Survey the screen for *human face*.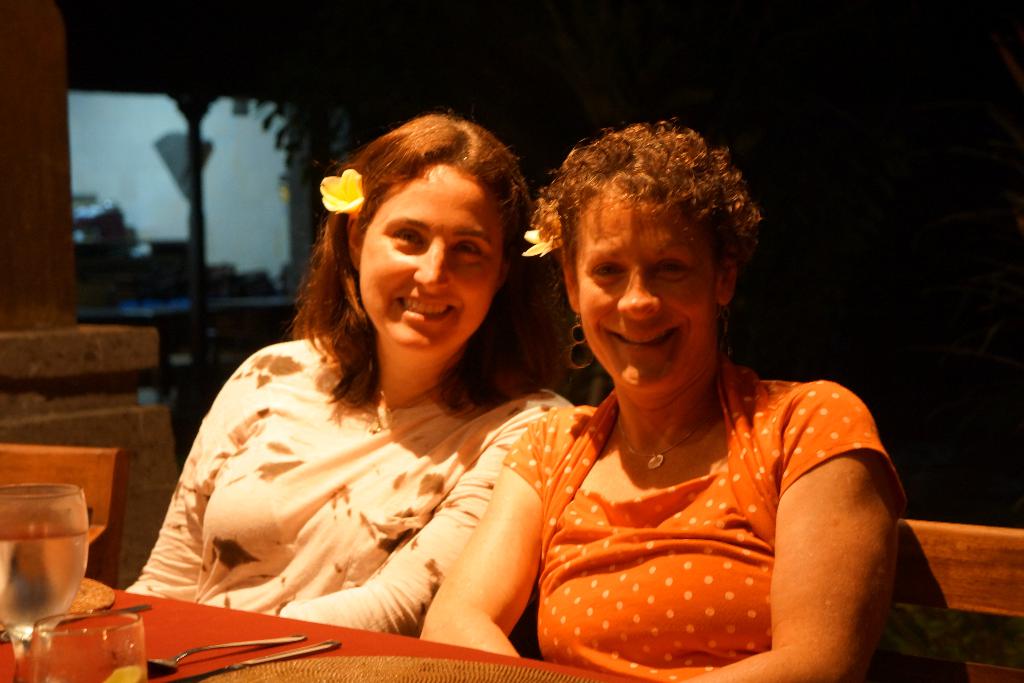
Survey found: <box>355,168,511,364</box>.
